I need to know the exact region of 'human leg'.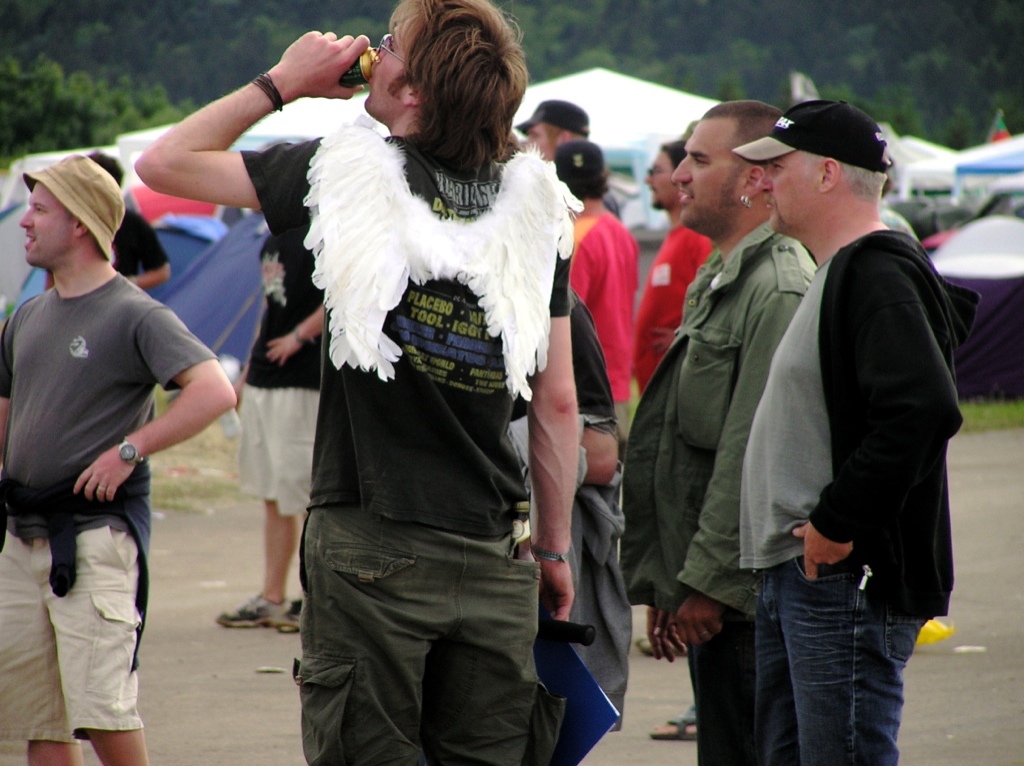
Region: (x1=439, y1=511, x2=534, y2=765).
